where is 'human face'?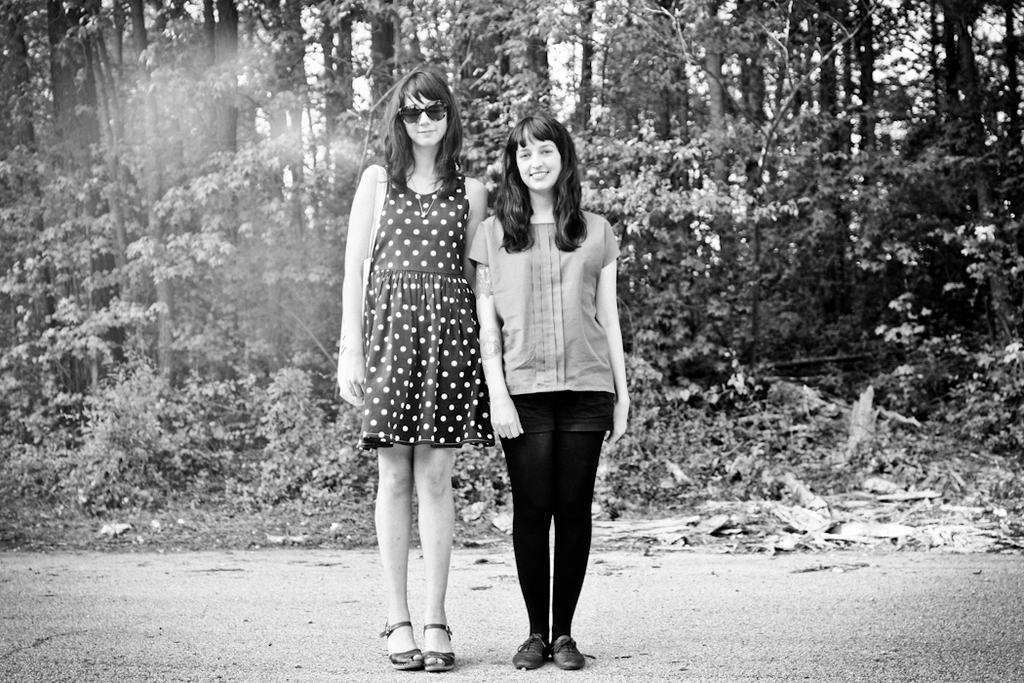
Rect(515, 138, 559, 184).
